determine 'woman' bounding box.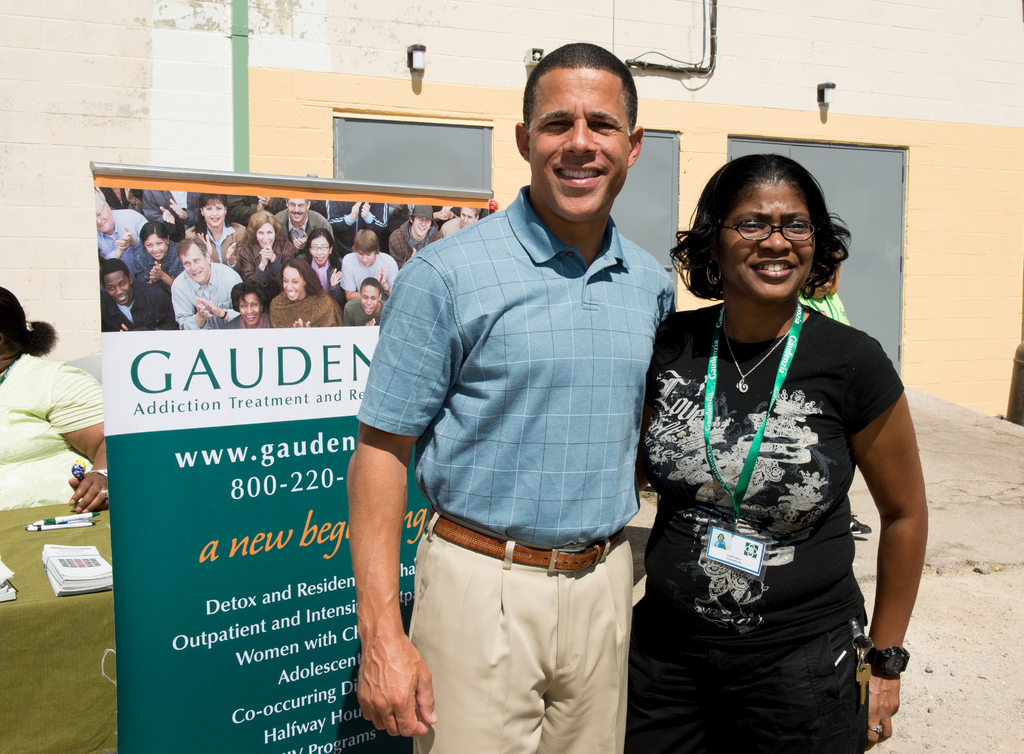
Determined: <bbox>714, 531, 727, 550</bbox>.
